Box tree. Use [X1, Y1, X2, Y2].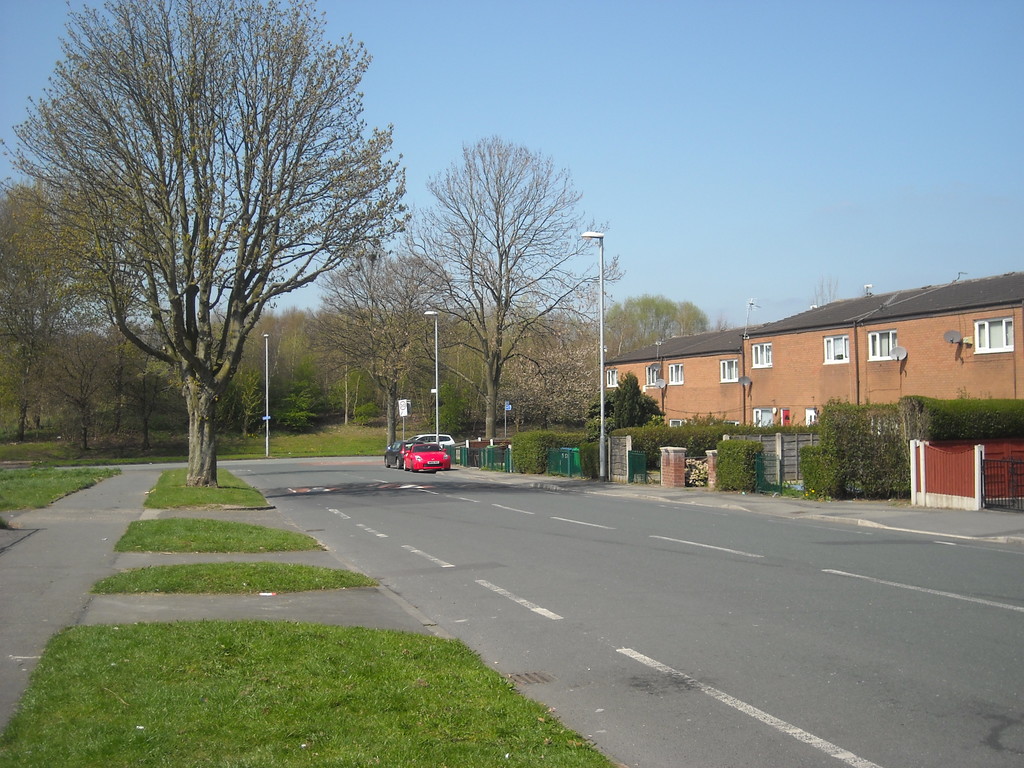
[70, 326, 118, 460].
